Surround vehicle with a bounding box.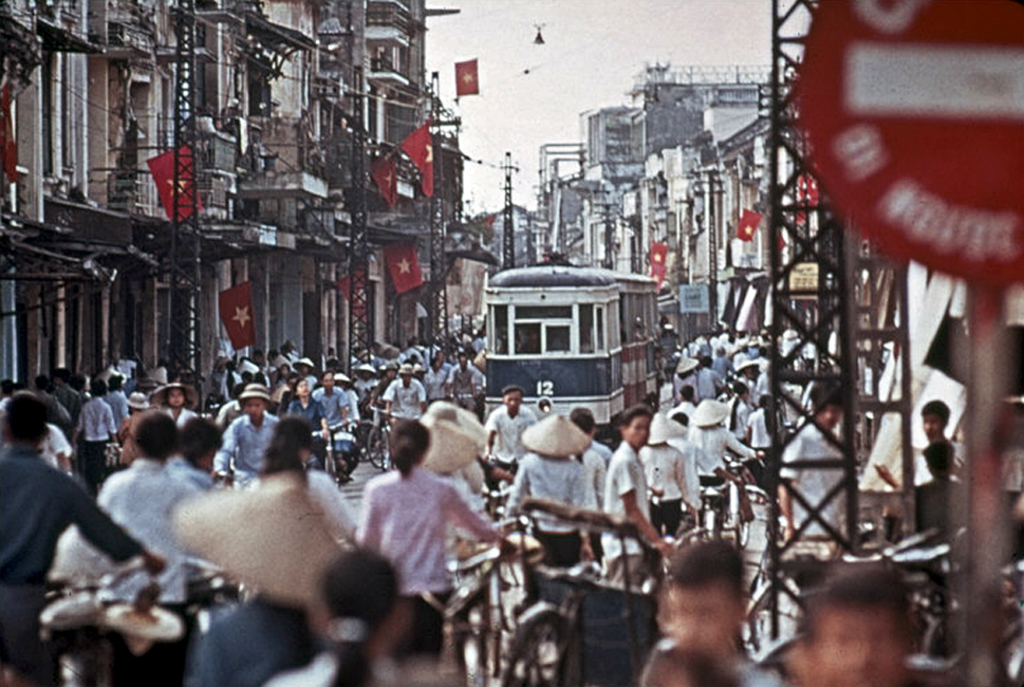
<region>461, 258, 685, 413</region>.
